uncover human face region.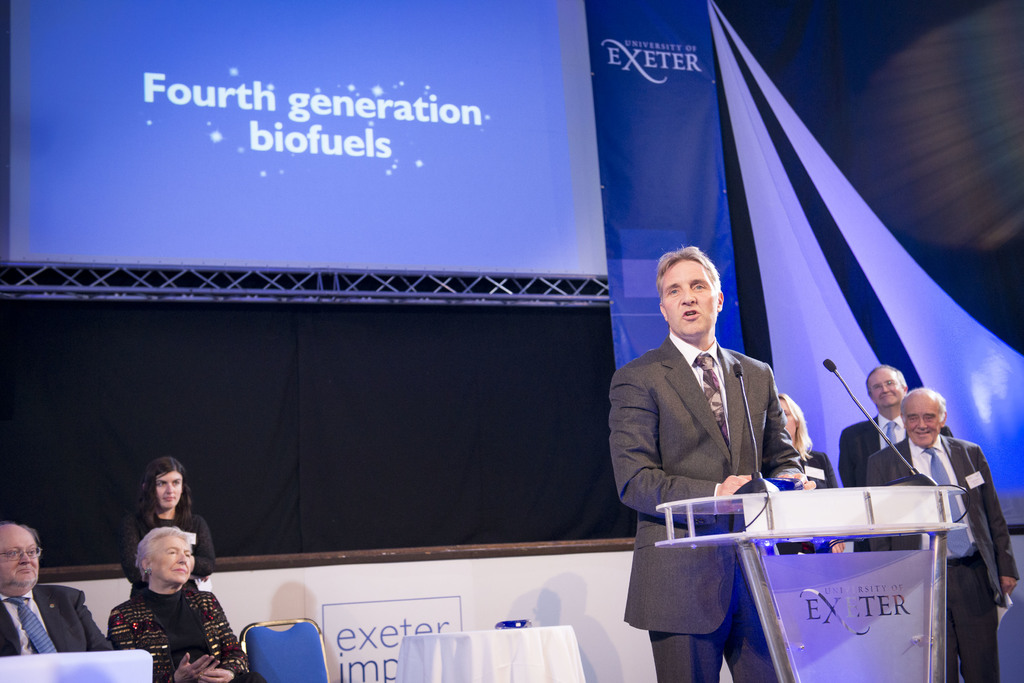
Uncovered: (866, 369, 904, 406).
